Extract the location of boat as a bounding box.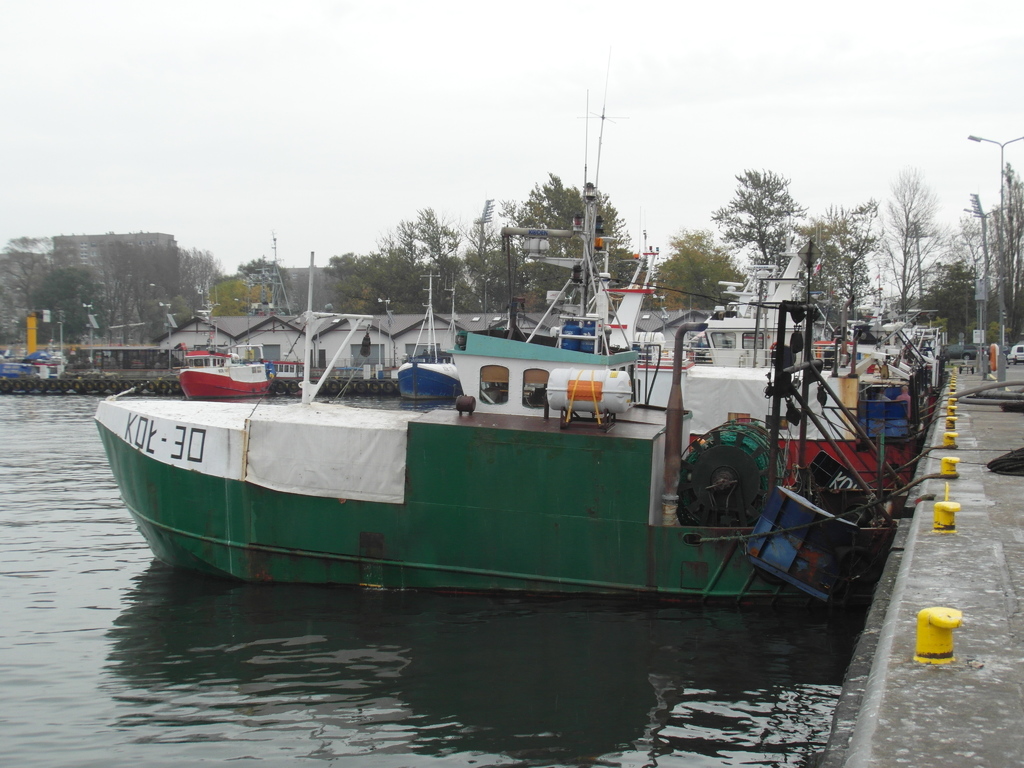
left=646, top=310, right=956, bottom=441.
